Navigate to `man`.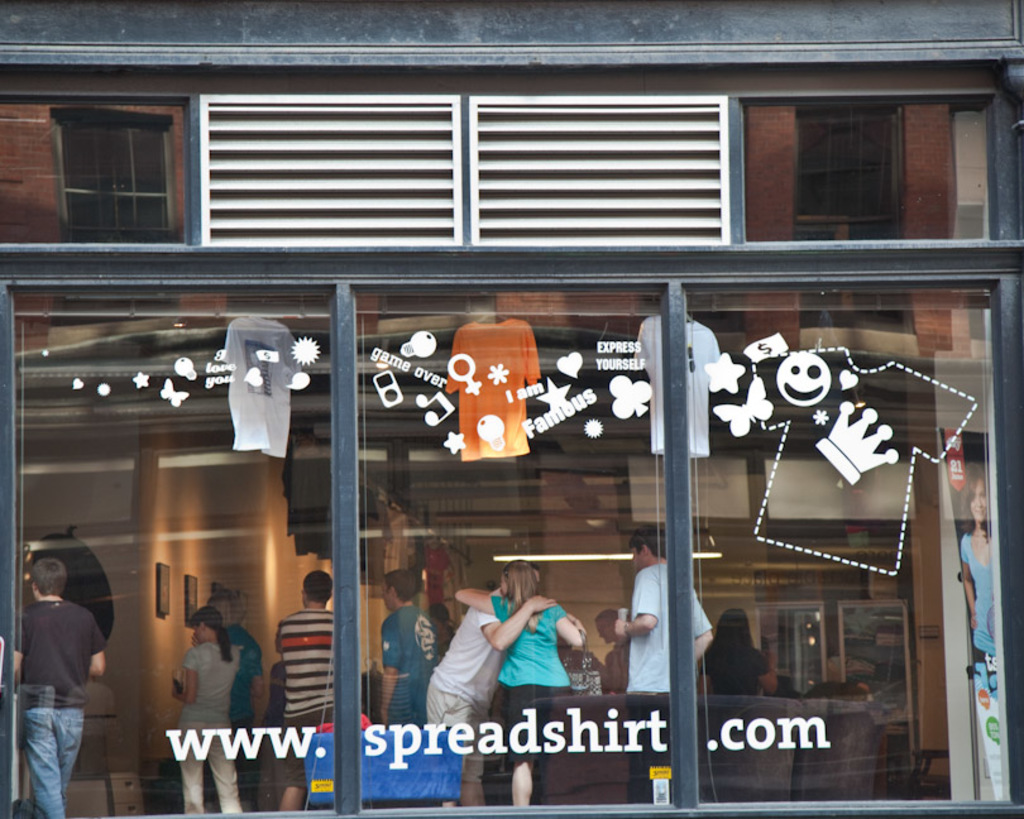
Navigation target: 614,525,713,804.
